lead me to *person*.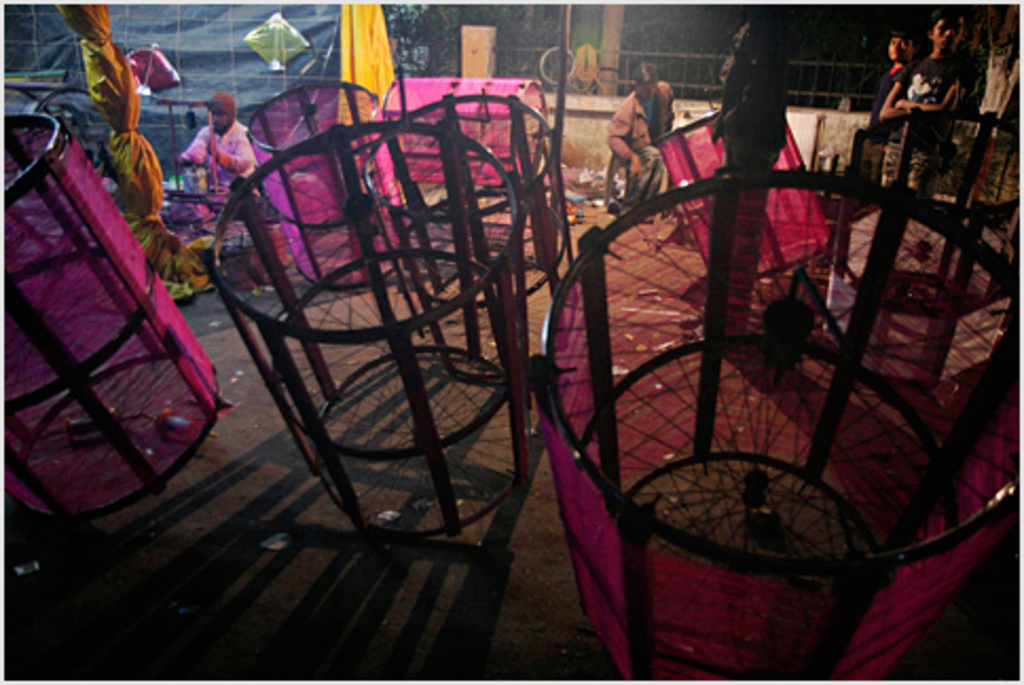
Lead to x1=180, y1=85, x2=269, y2=214.
